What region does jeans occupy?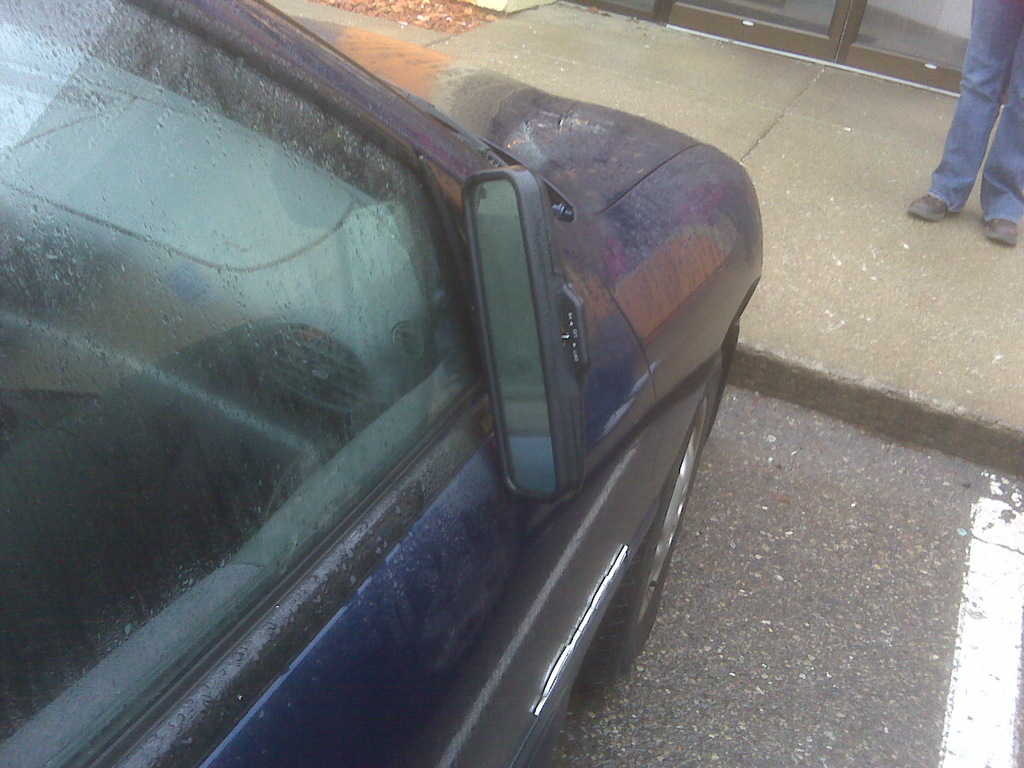
932,0,1023,221.
